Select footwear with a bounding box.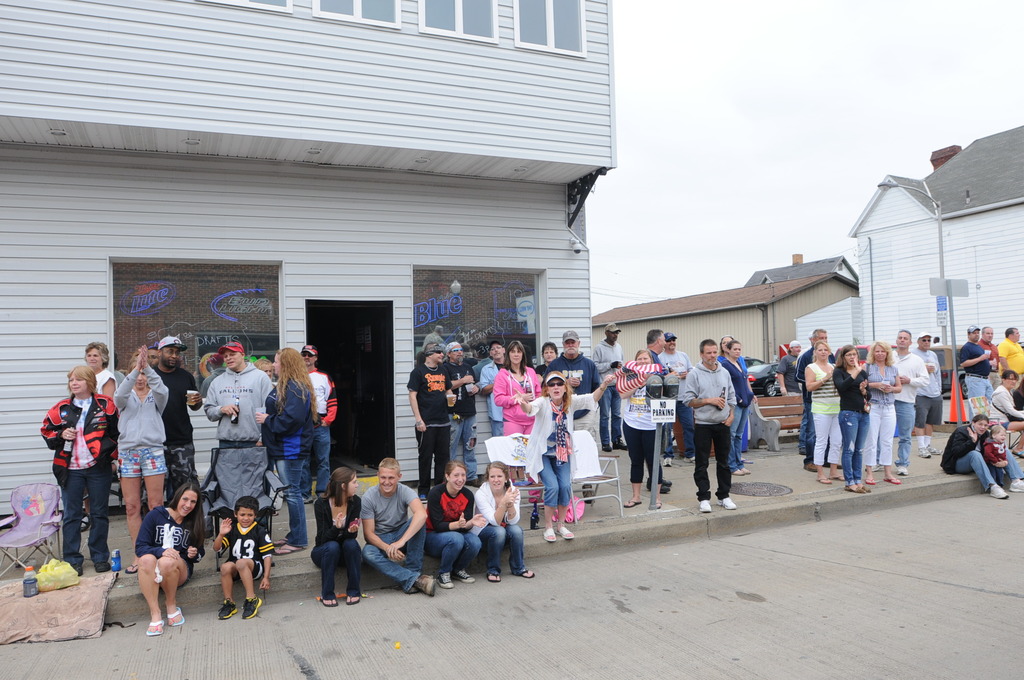
[664, 455, 671, 469].
